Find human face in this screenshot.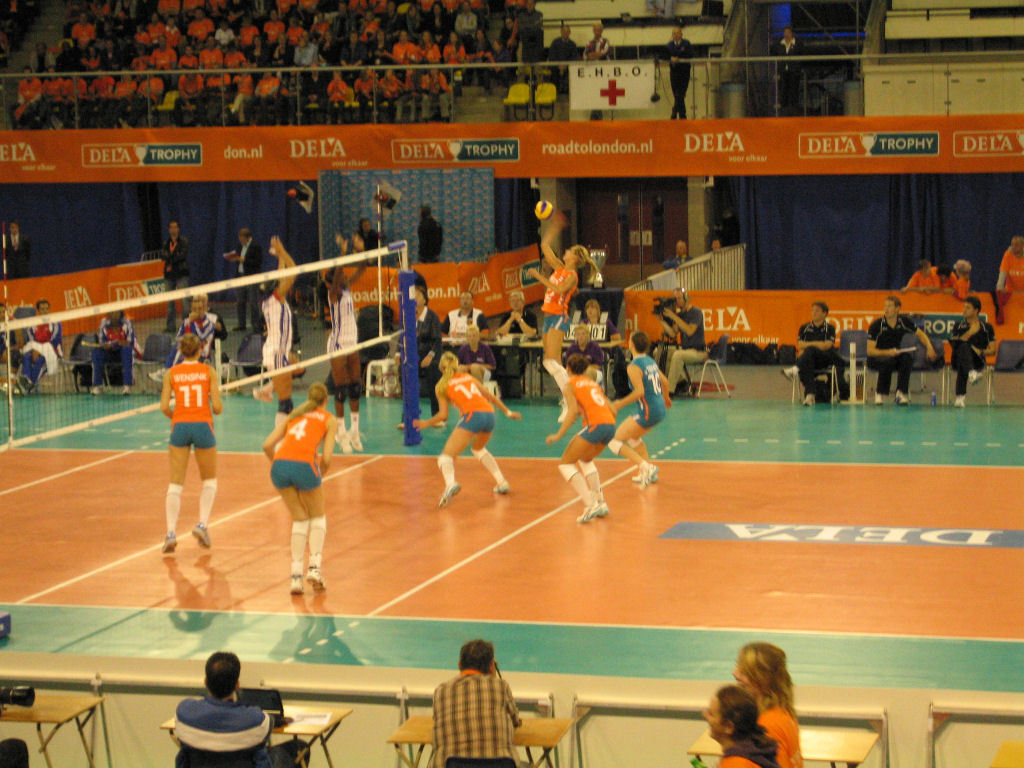
The bounding box for human face is {"left": 563, "top": 246, "right": 575, "bottom": 261}.
